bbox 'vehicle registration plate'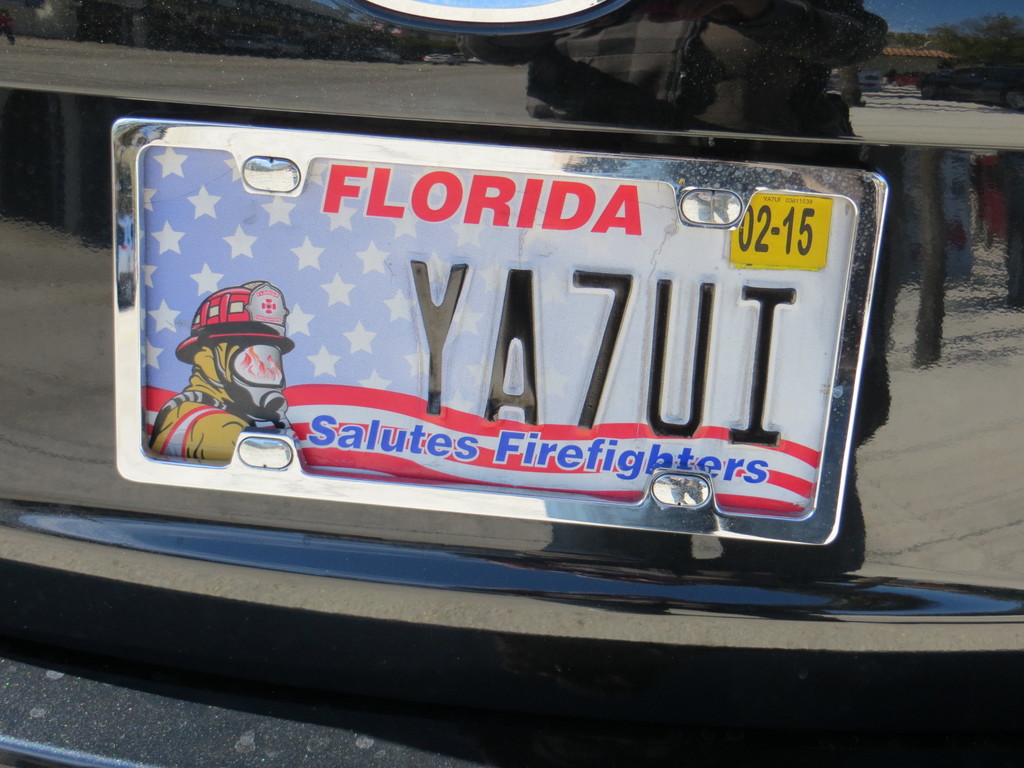
[left=91, top=119, right=909, bottom=534]
